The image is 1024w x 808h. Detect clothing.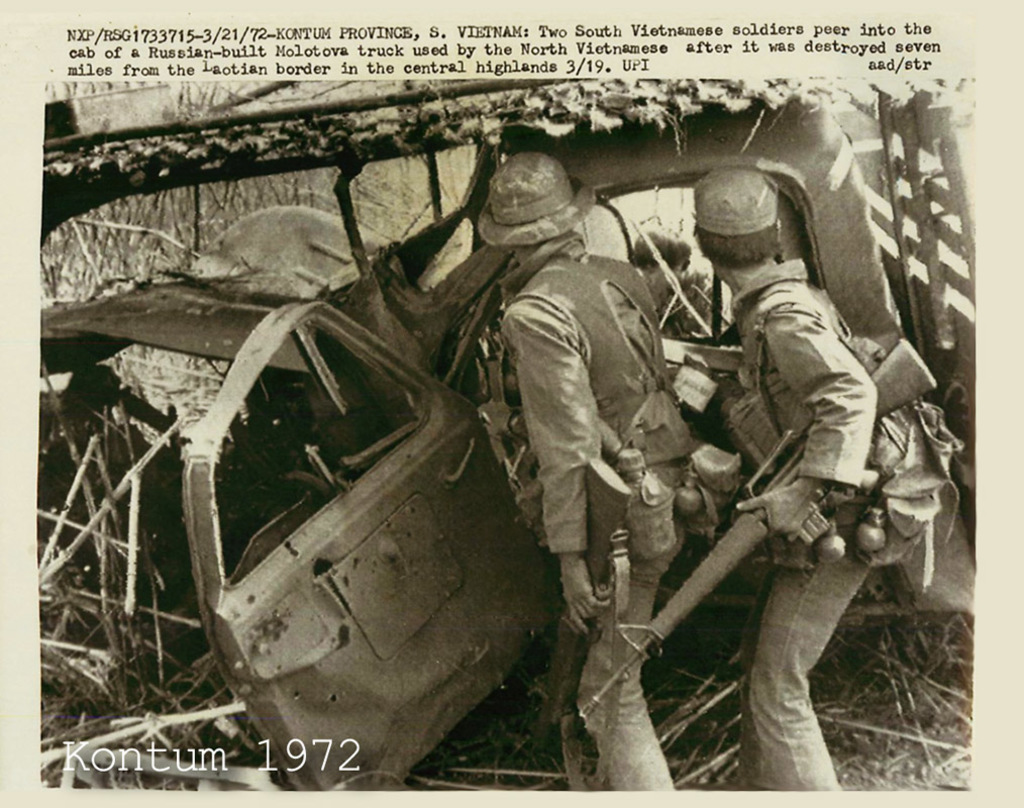
Detection: <region>658, 266, 711, 343</region>.
